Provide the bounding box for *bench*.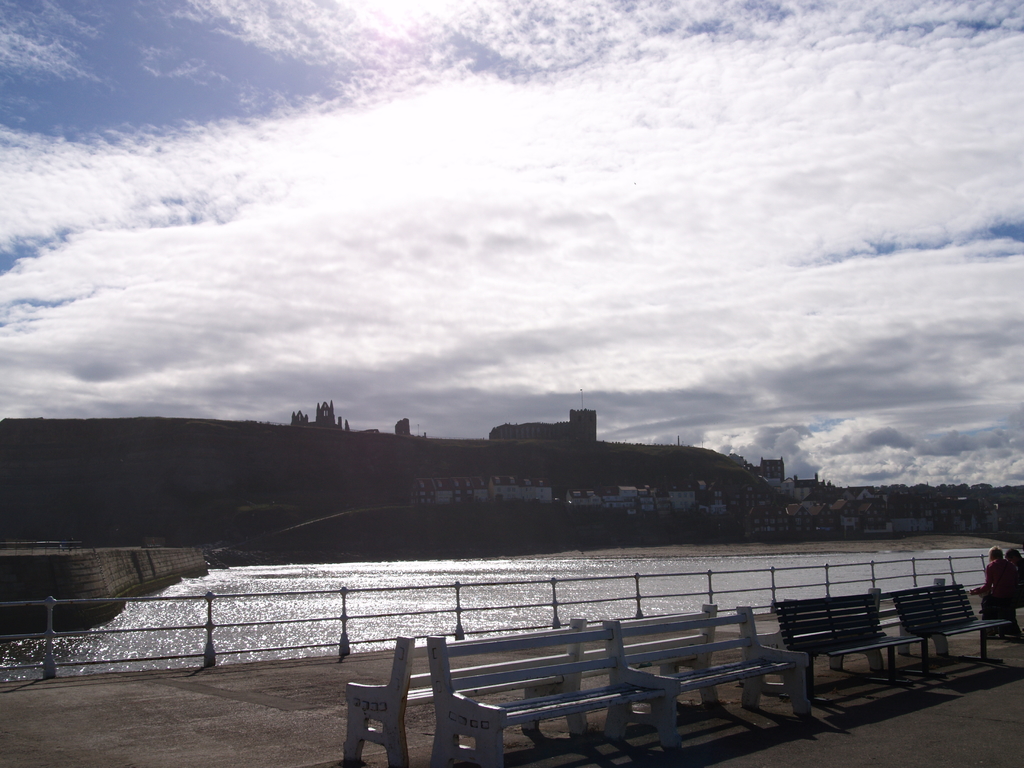
(333, 616, 597, 761).
